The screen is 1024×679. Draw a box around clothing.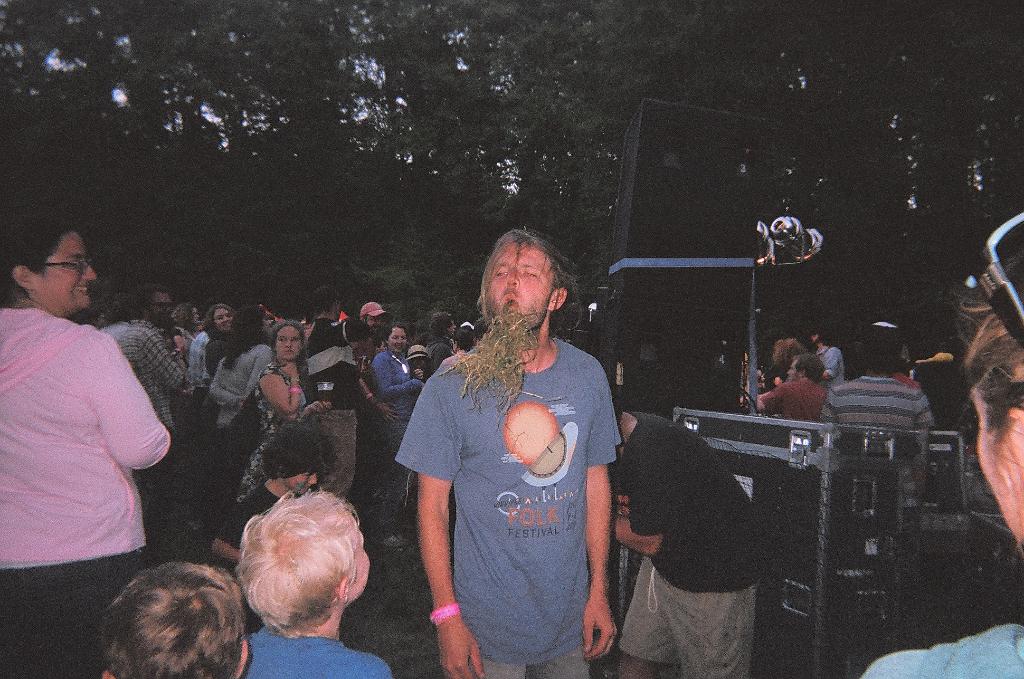
{"x1": 241, "y1": 625, "x2": 391, "y2": 678}.
